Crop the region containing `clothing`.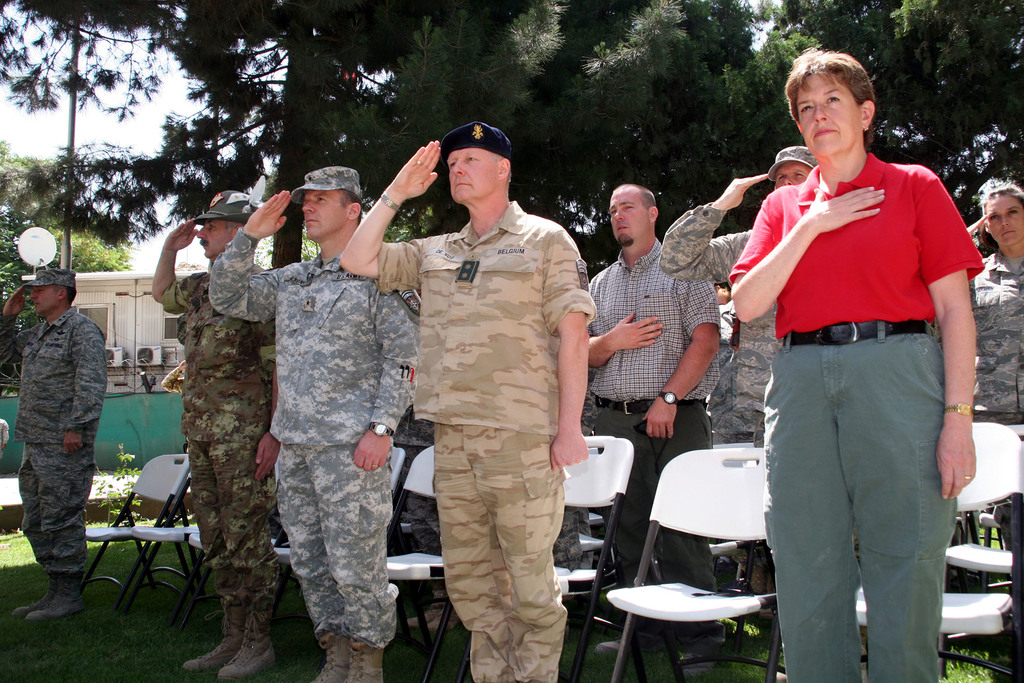
Crop region: bbox=(204, 220, 430, 647).
